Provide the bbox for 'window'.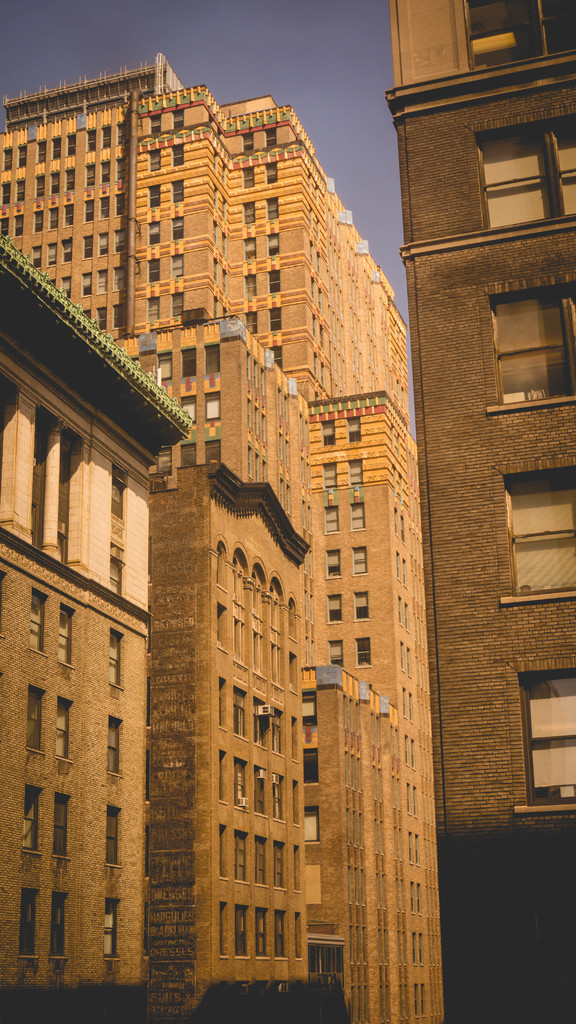
<bbox>257, 771, 269, 817</bbox>.
